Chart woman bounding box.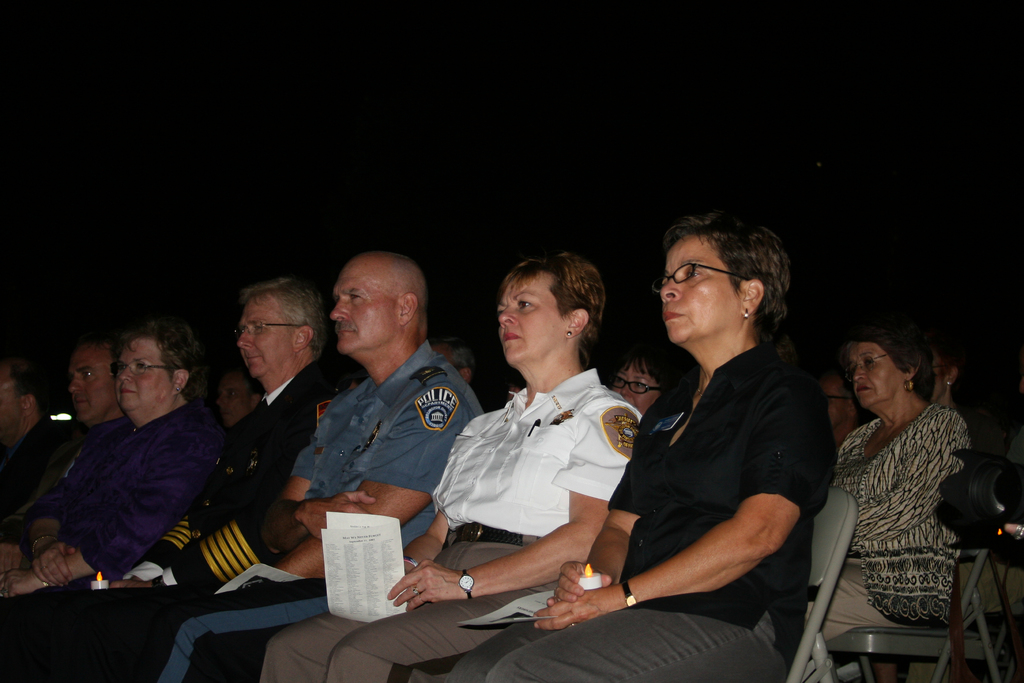
Charted: 0, 323, 236, 679.
